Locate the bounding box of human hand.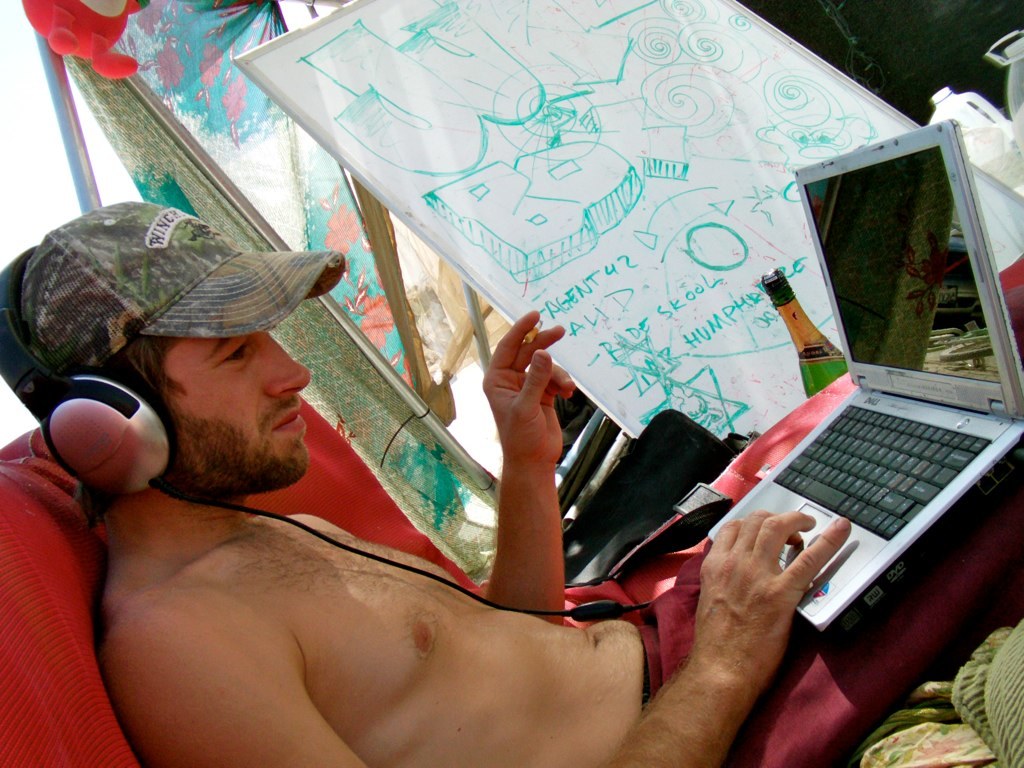
Bounding box: box(480, 306, 577, 467).
